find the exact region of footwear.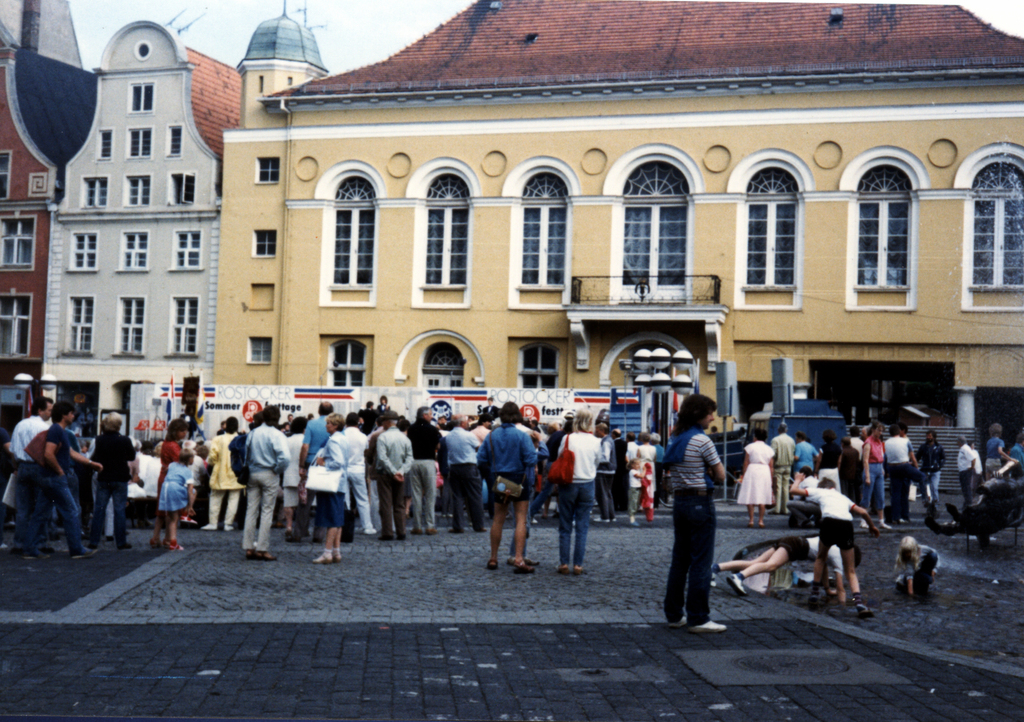
Exact region: bbox(300, 521, 306, 533).
